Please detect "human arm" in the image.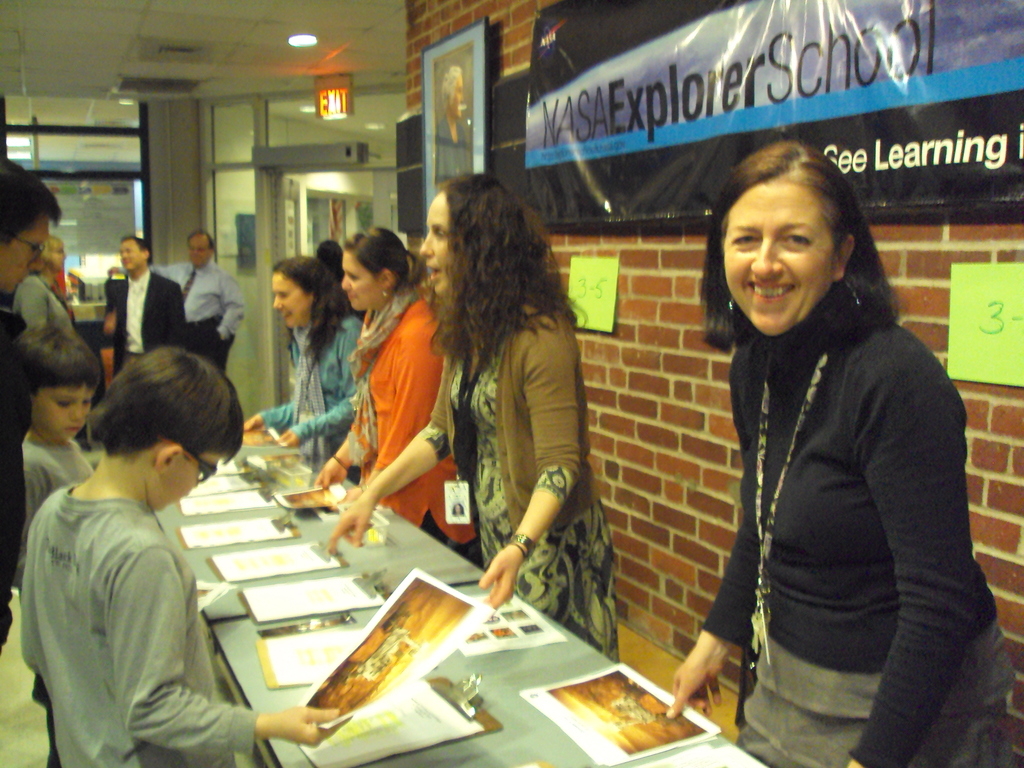
{"x1": 241, "y1": 404, "x2": 295, "y2": 436}.
